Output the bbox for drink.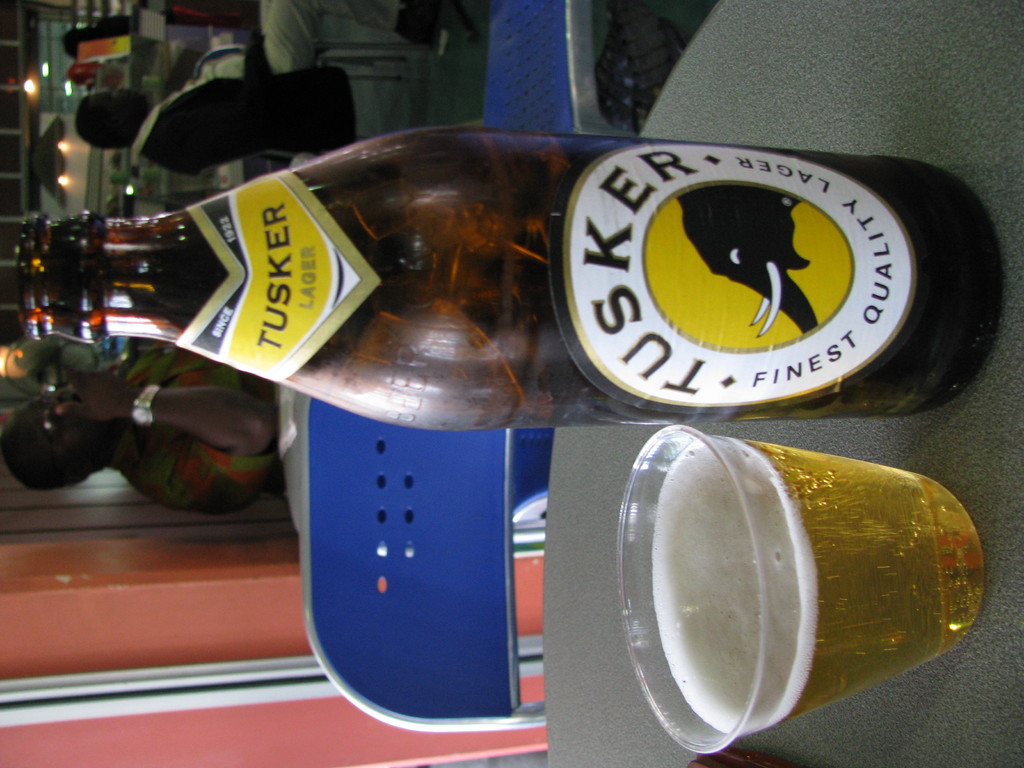
bbox(655, 435, 985, 740).
